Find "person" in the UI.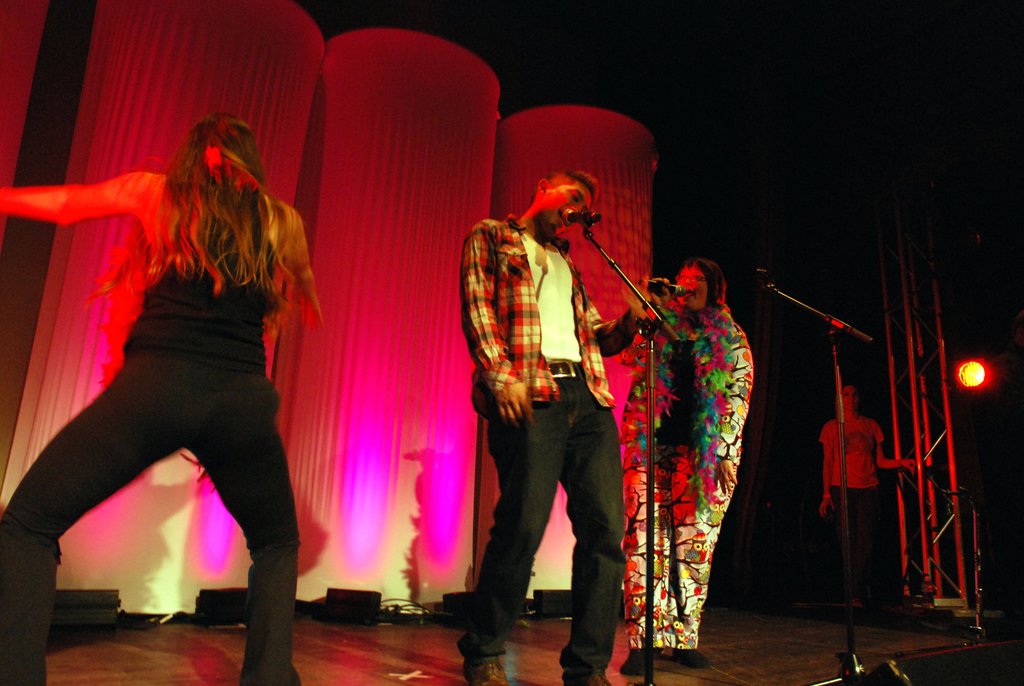
UI element at <region>455, 163, 649, 685</region>.
